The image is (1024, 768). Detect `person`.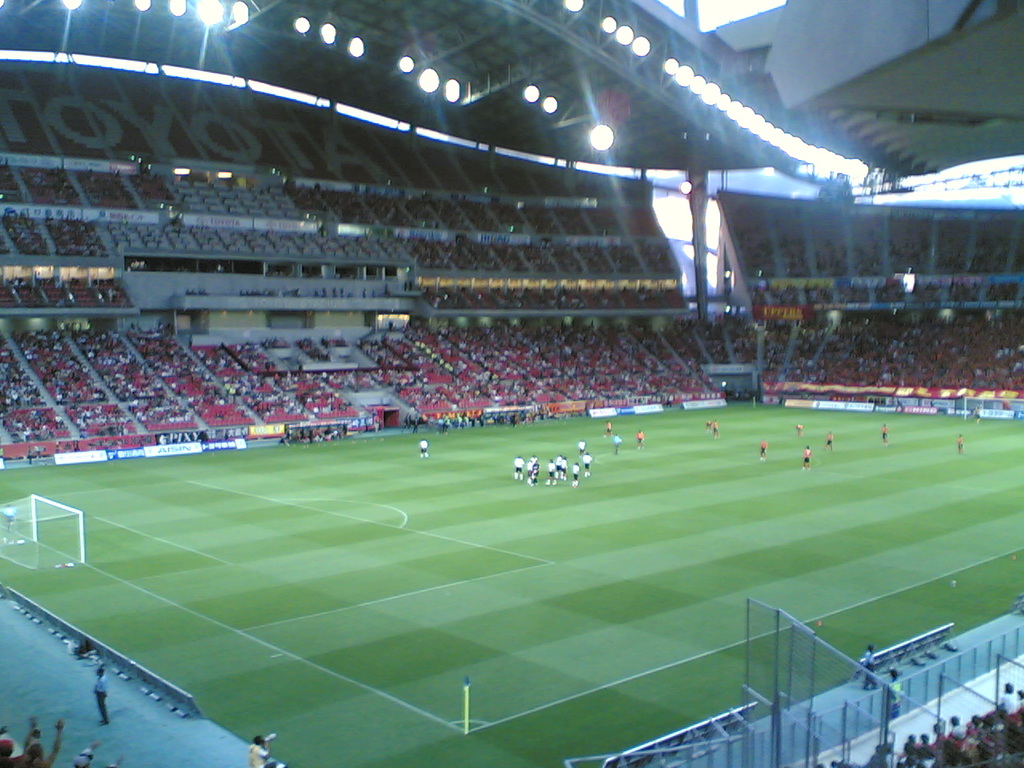
Detection: x1=881 y1=422 x2=887 y2=446.
